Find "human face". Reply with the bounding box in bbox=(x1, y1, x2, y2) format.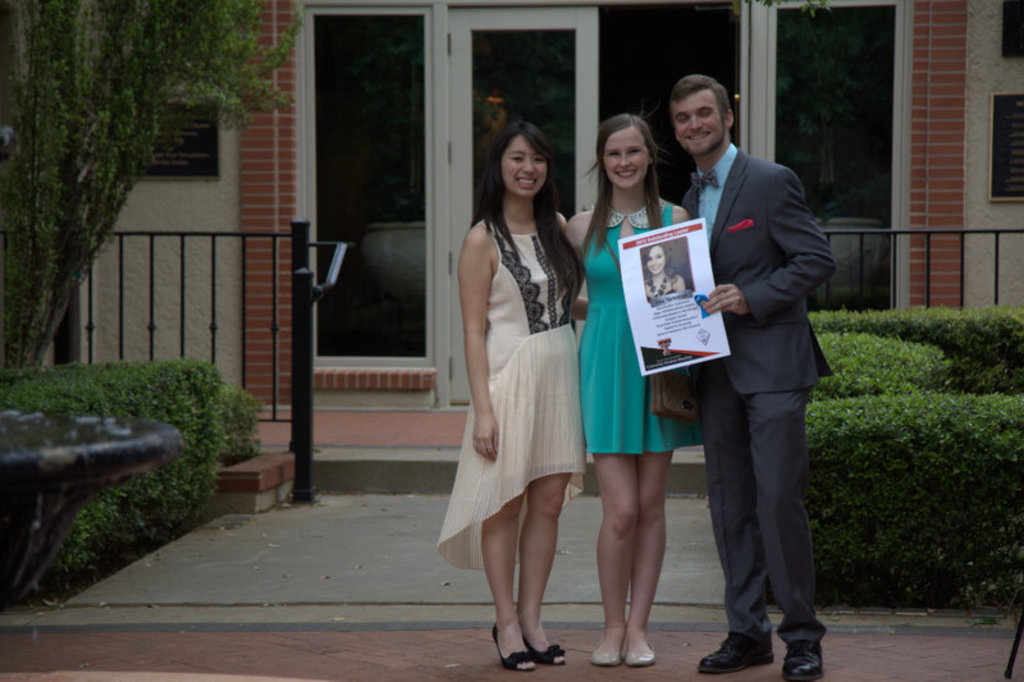
bbox=(602, 127, 649, 187).
